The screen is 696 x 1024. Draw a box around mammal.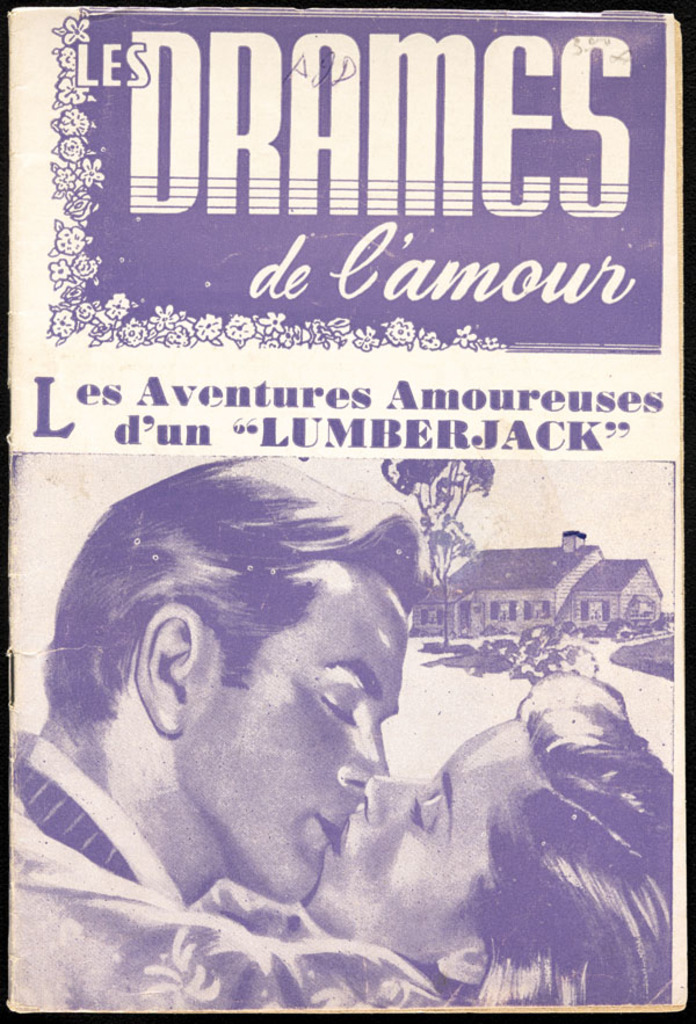
(353, 664, 684, 982).
